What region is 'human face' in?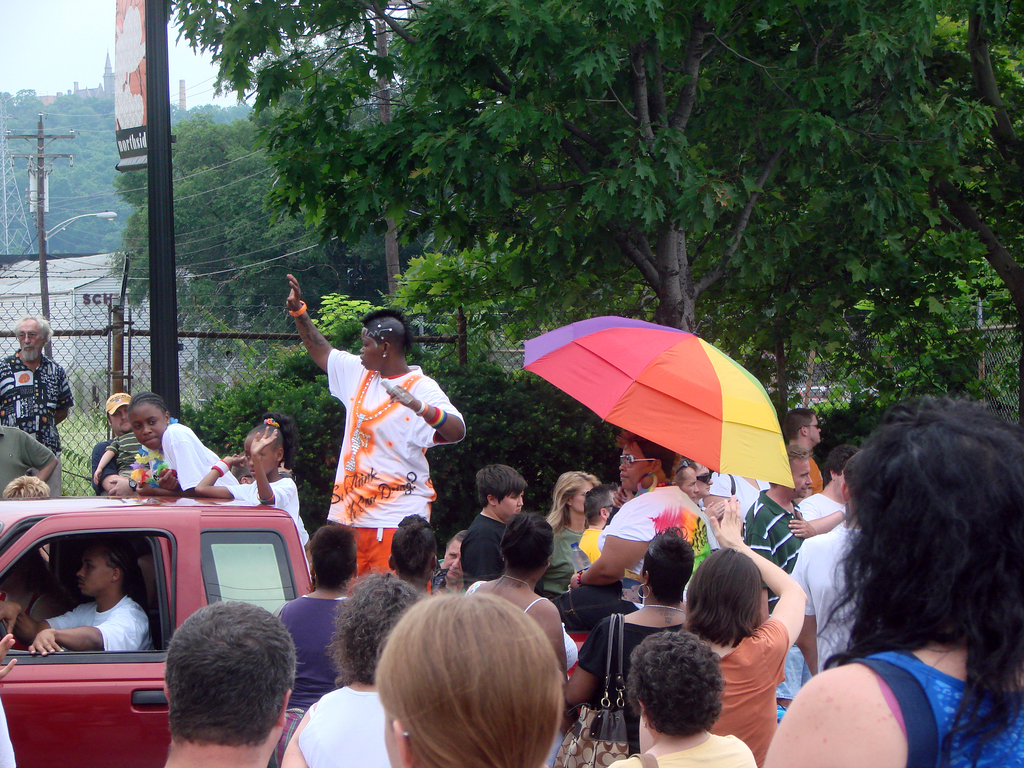
[132, 409, 169, 449].
